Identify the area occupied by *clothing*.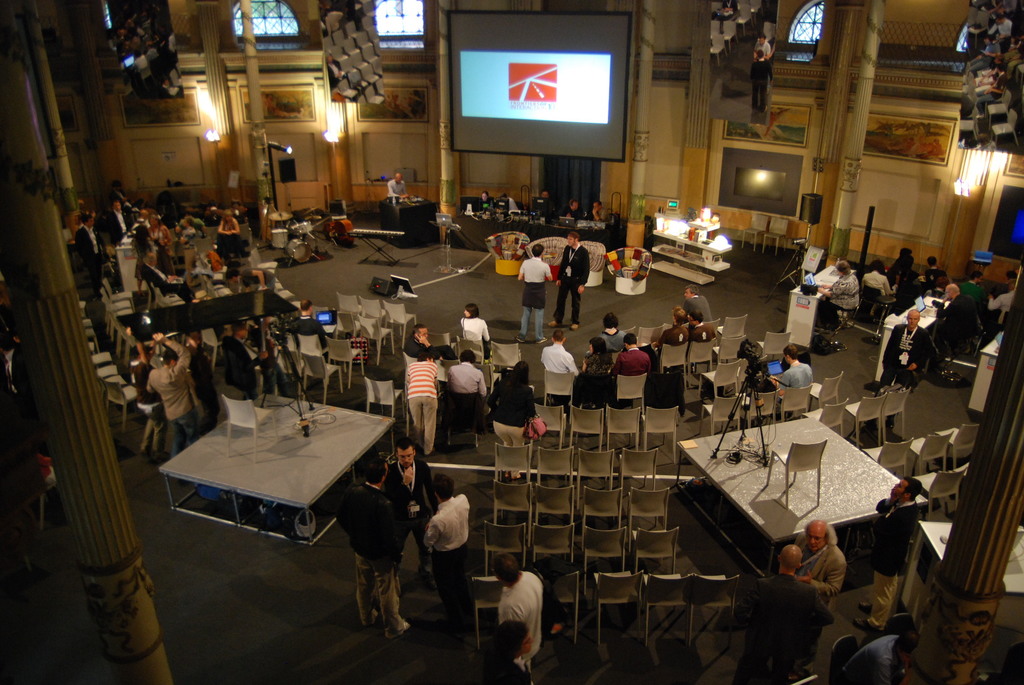
Area: 666/329/692/348.
